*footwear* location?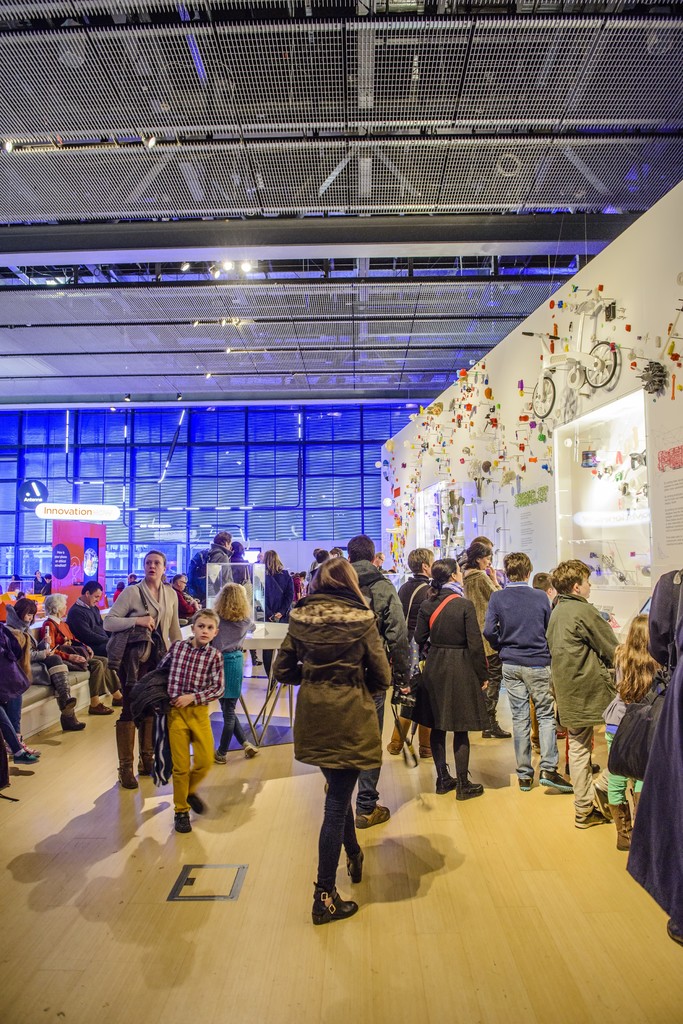
(310, 889, 353, 921)
